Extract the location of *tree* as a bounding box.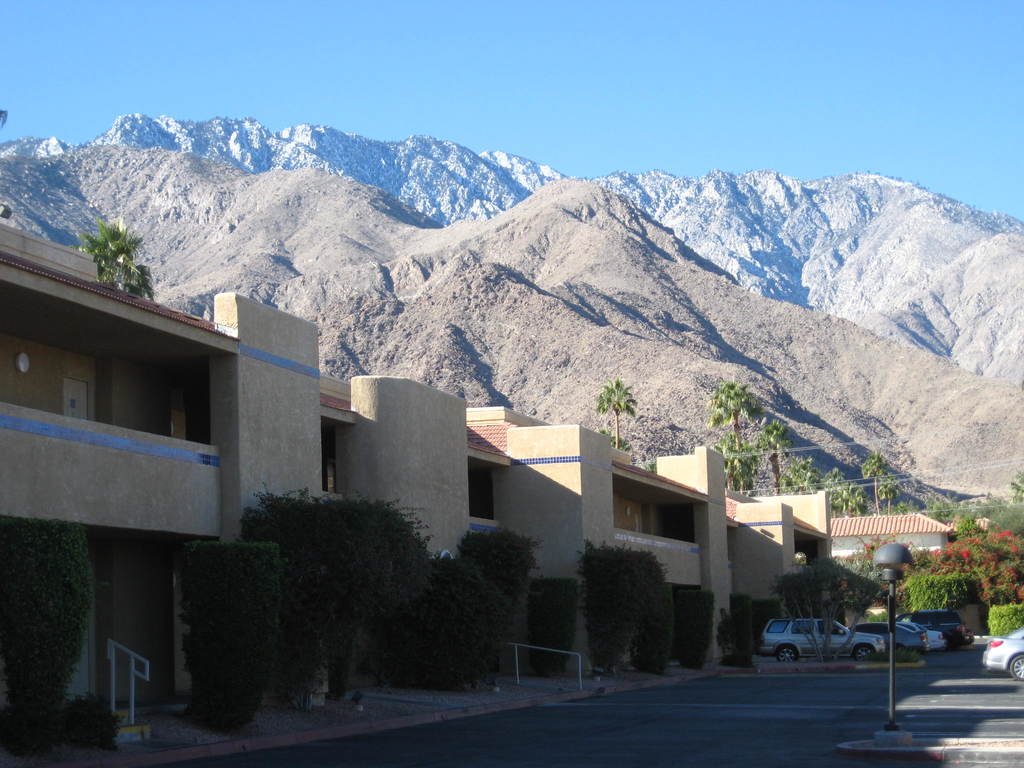
[left=251, top=504, right=445, bottom=709].
